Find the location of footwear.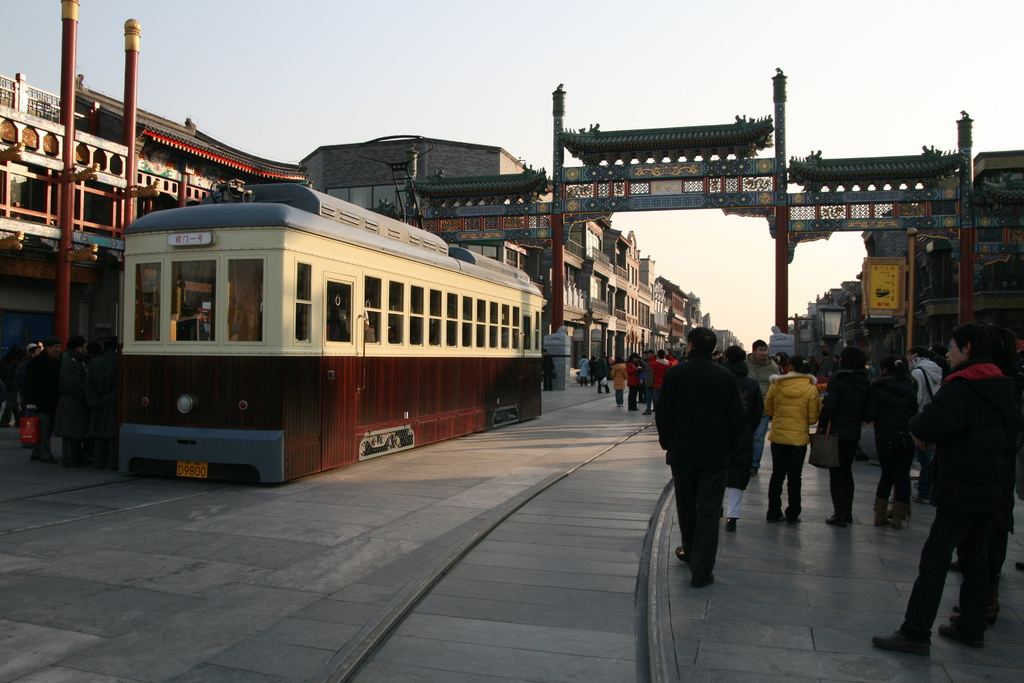
Location: locate(694, 571, 716, 588).
